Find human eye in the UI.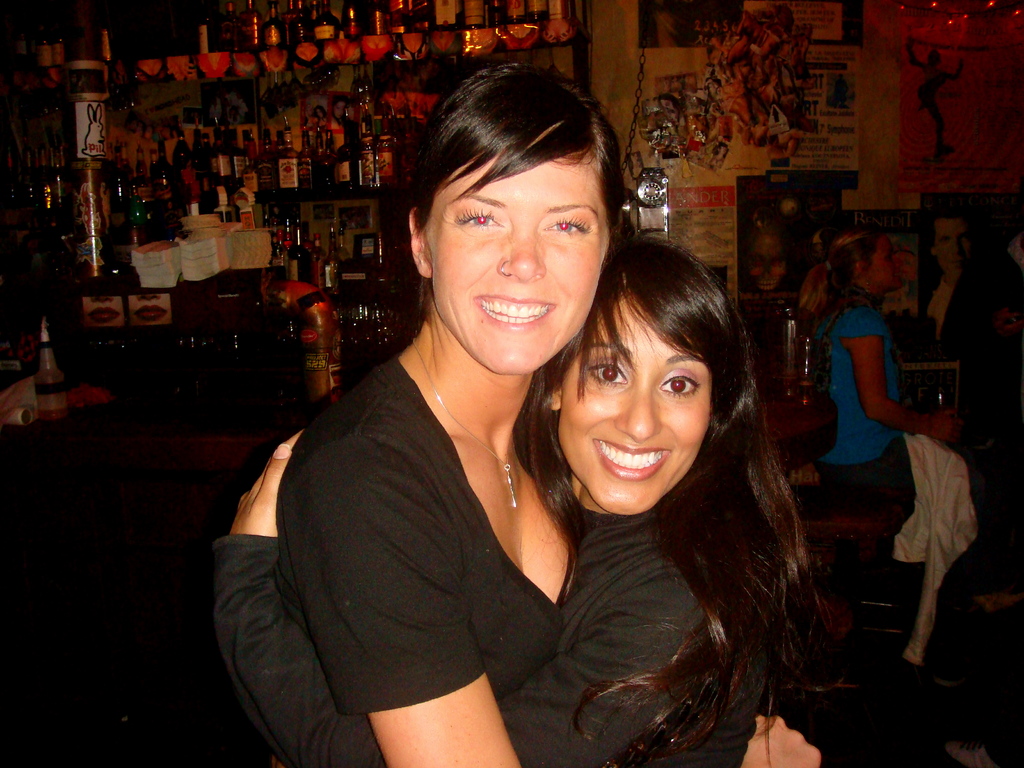
UI element at region(541, 211, 595, 243).
